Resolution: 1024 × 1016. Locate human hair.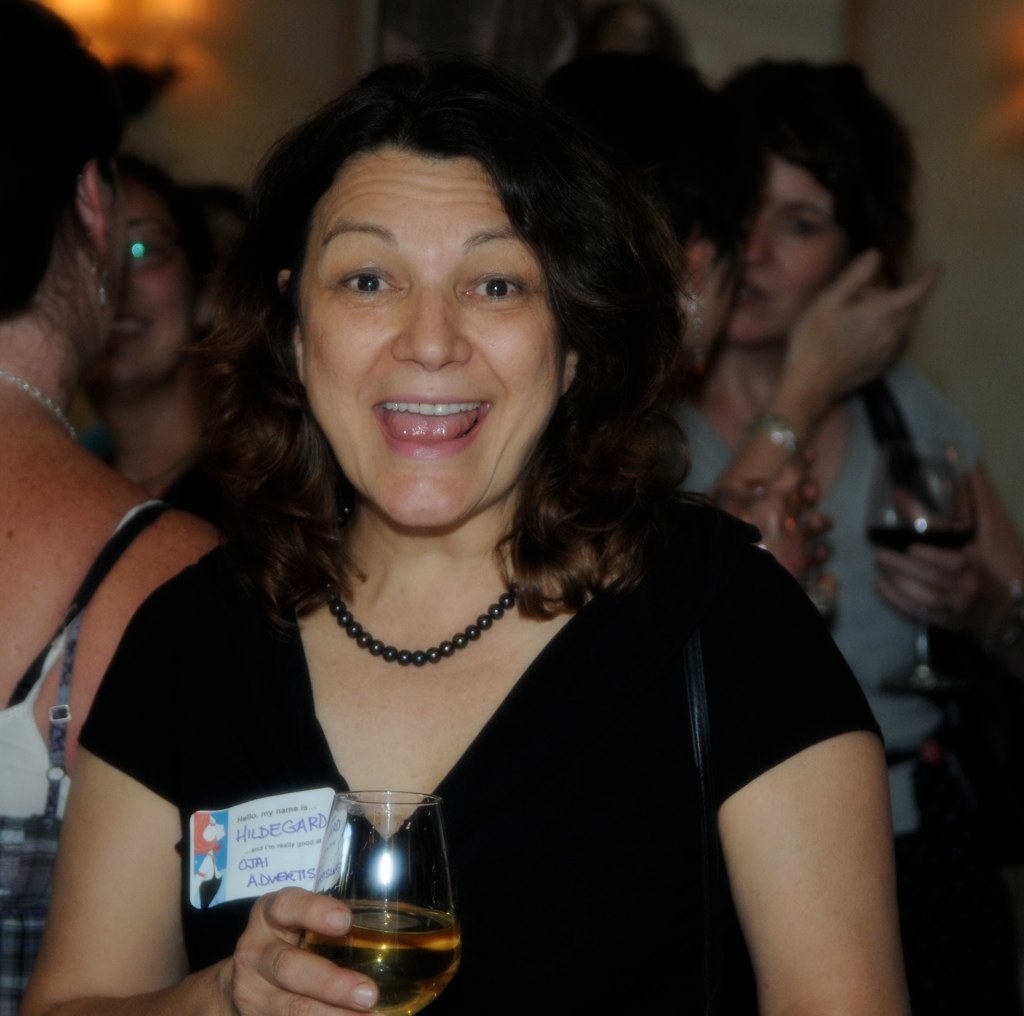
0/0/133/352.
